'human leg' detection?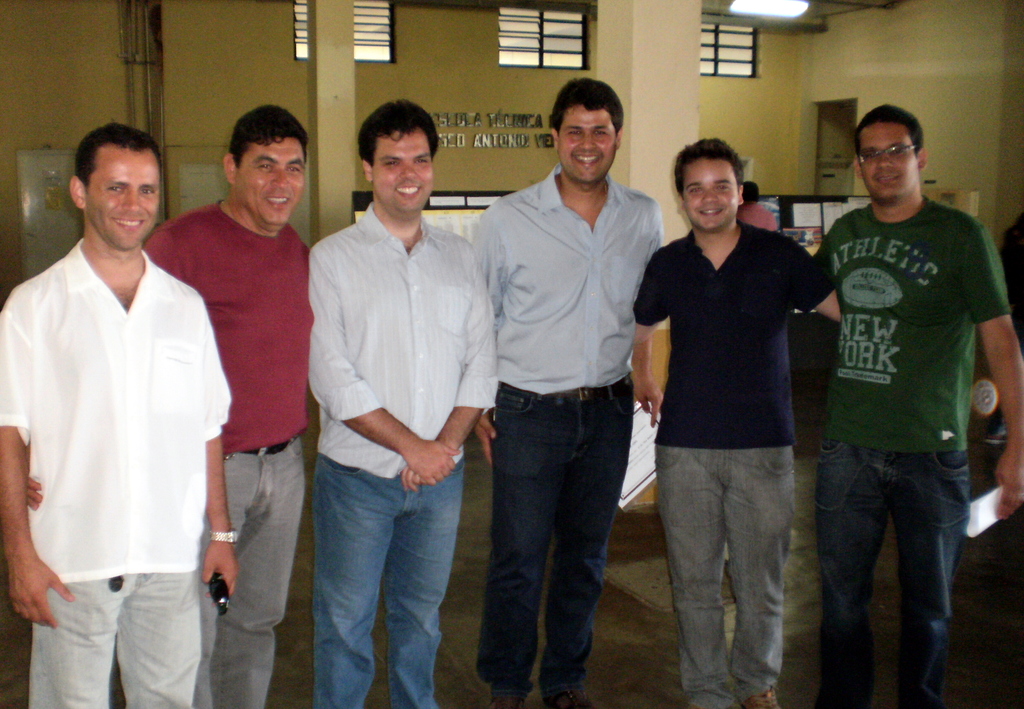
pyautogui.locateOnScreen(486, 380, 575, 708)
